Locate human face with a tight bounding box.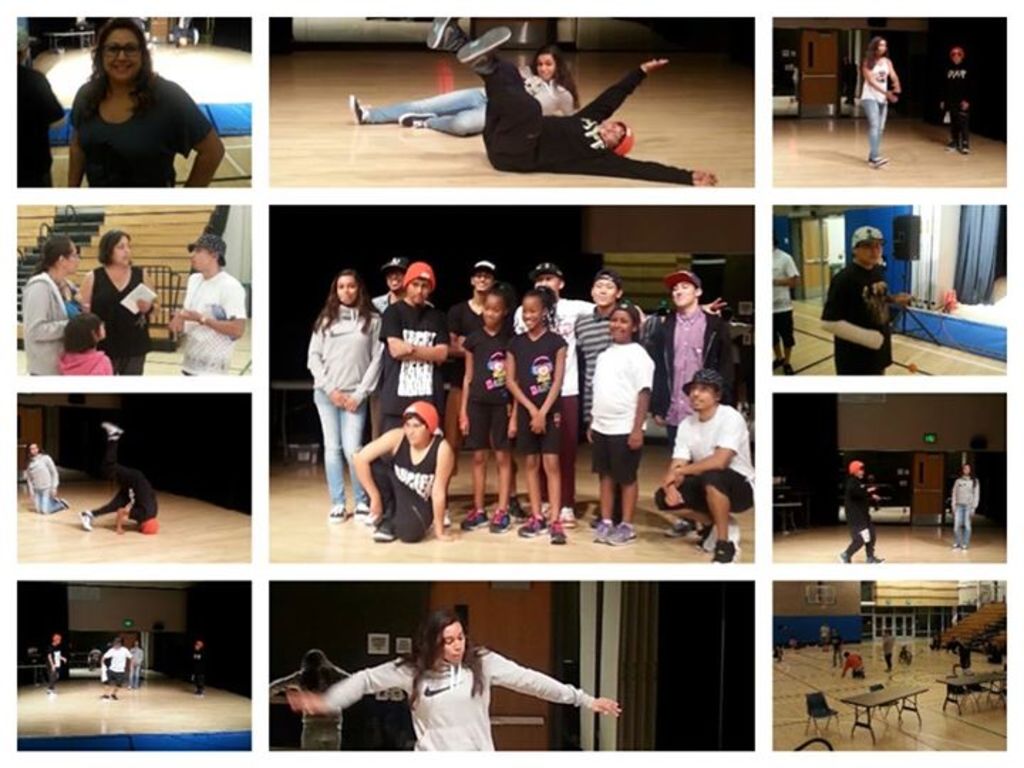
(535,54,559,78).
